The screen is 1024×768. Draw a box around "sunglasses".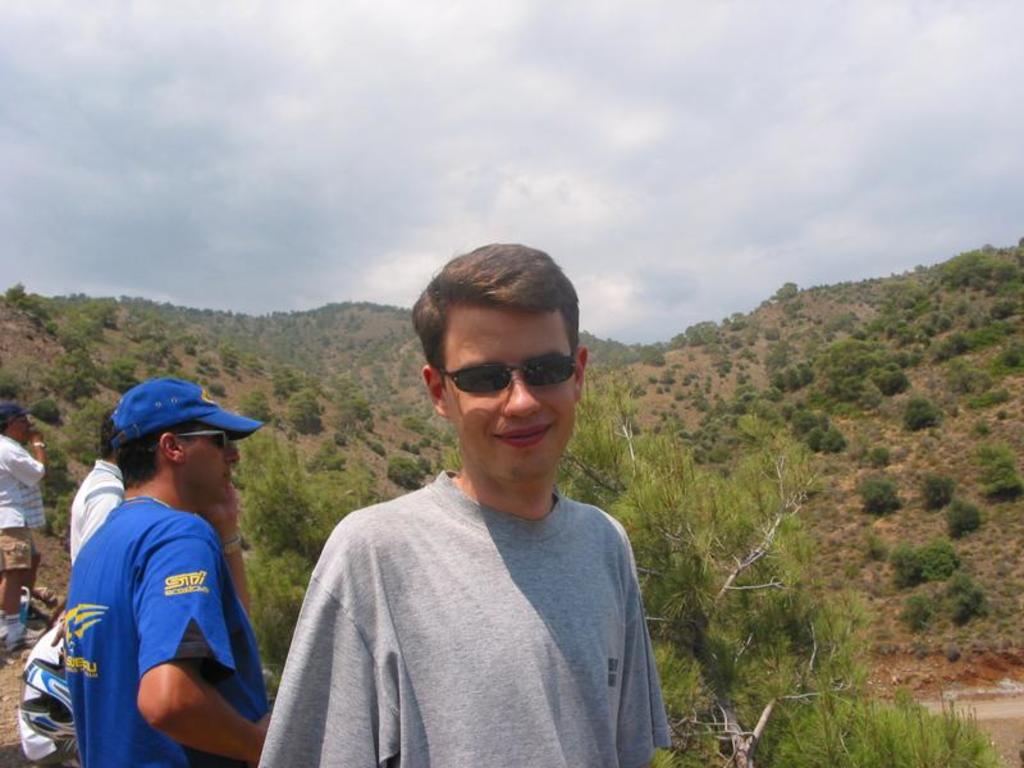
148:428:229:454.
